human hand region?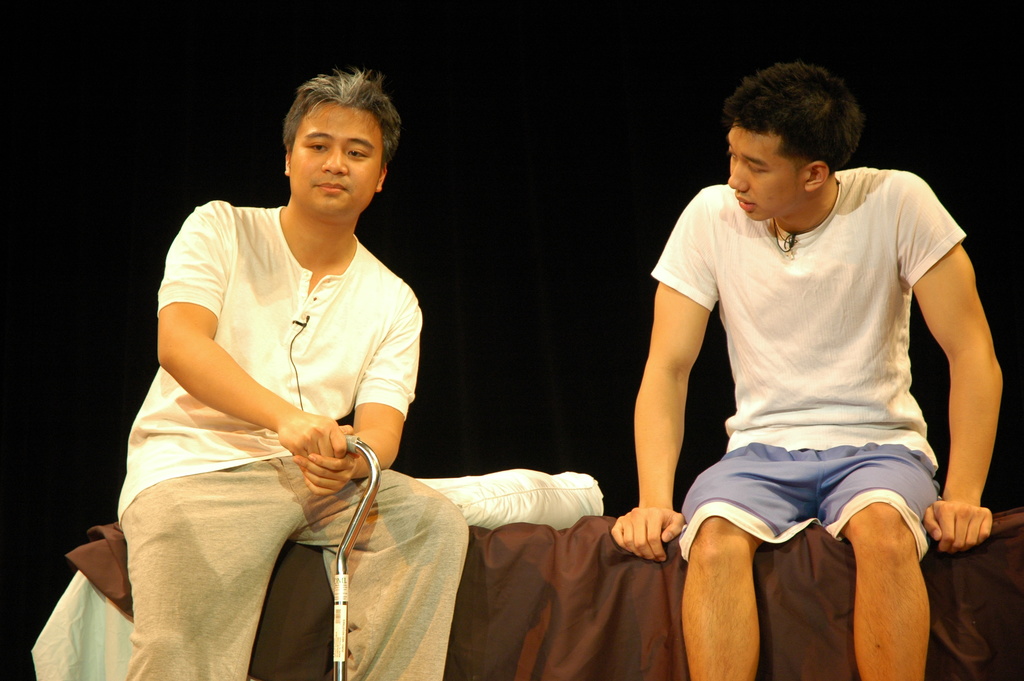
x1=609, y1=505, x2=687, y2=563
